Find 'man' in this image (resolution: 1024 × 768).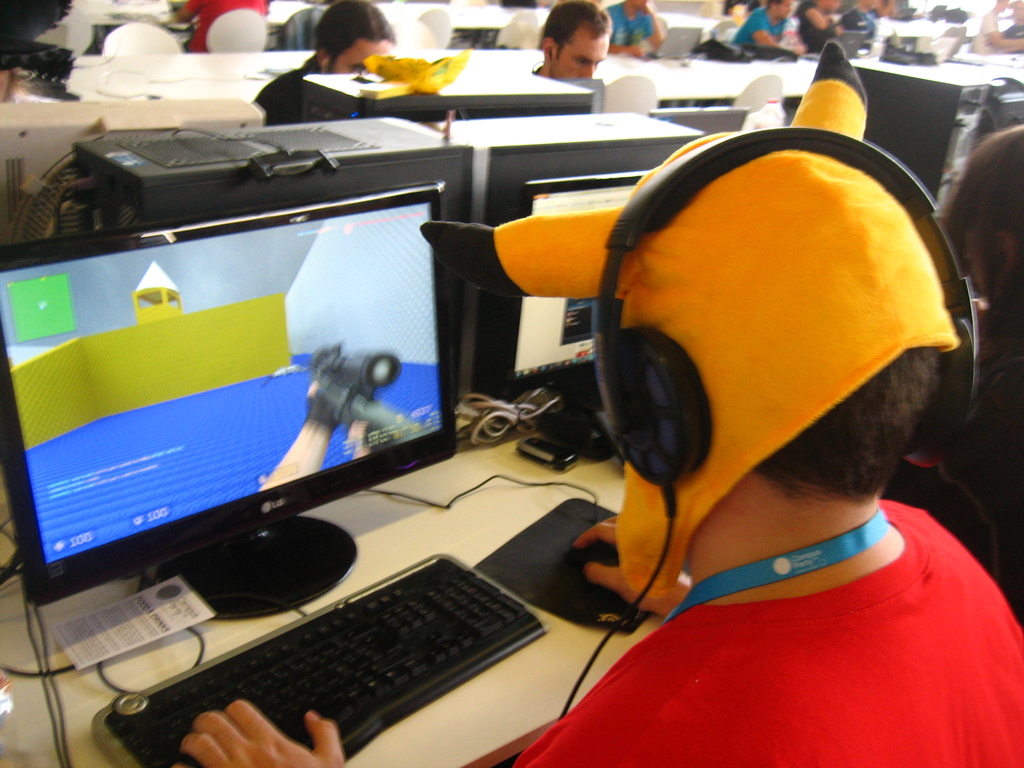
select_region(972, 0, 1023, 47).
